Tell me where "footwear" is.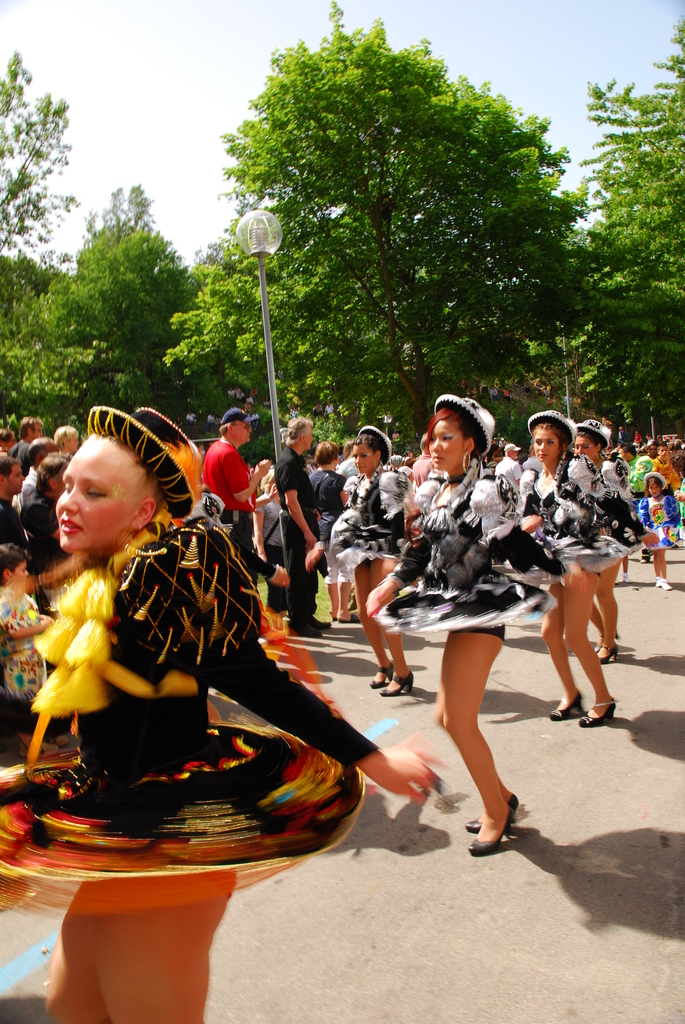
"footwear" is at (x1=548, y1=693, x2=585, y2=721).
